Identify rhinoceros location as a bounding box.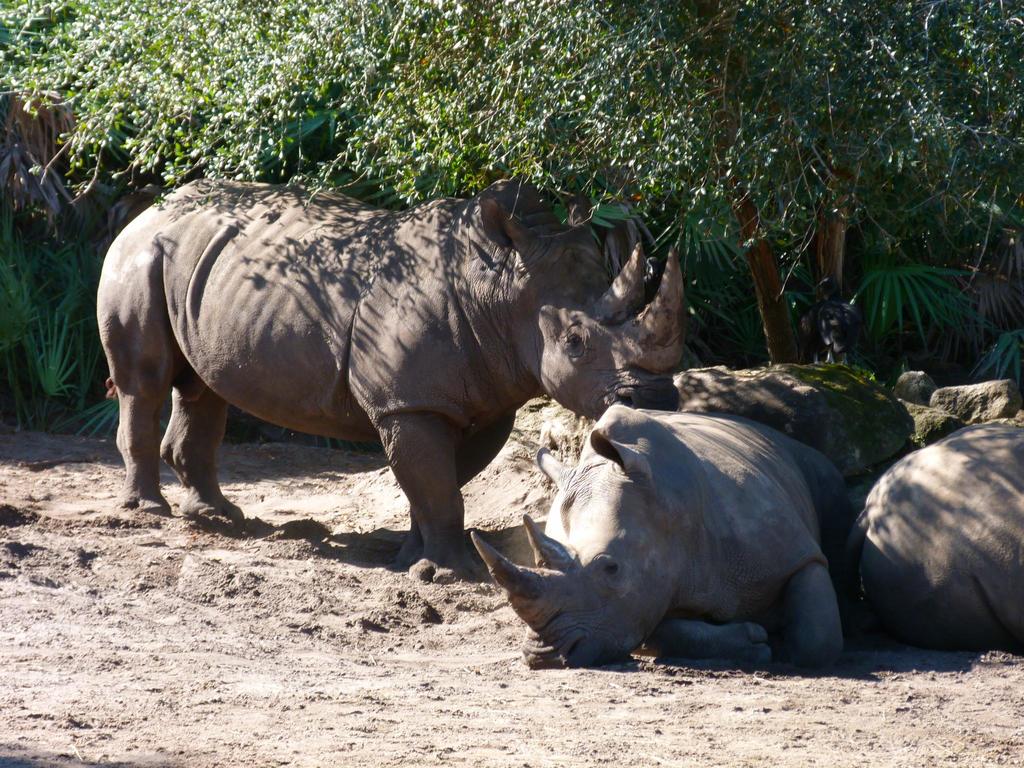
BBox(93, 170, 692, 584).
